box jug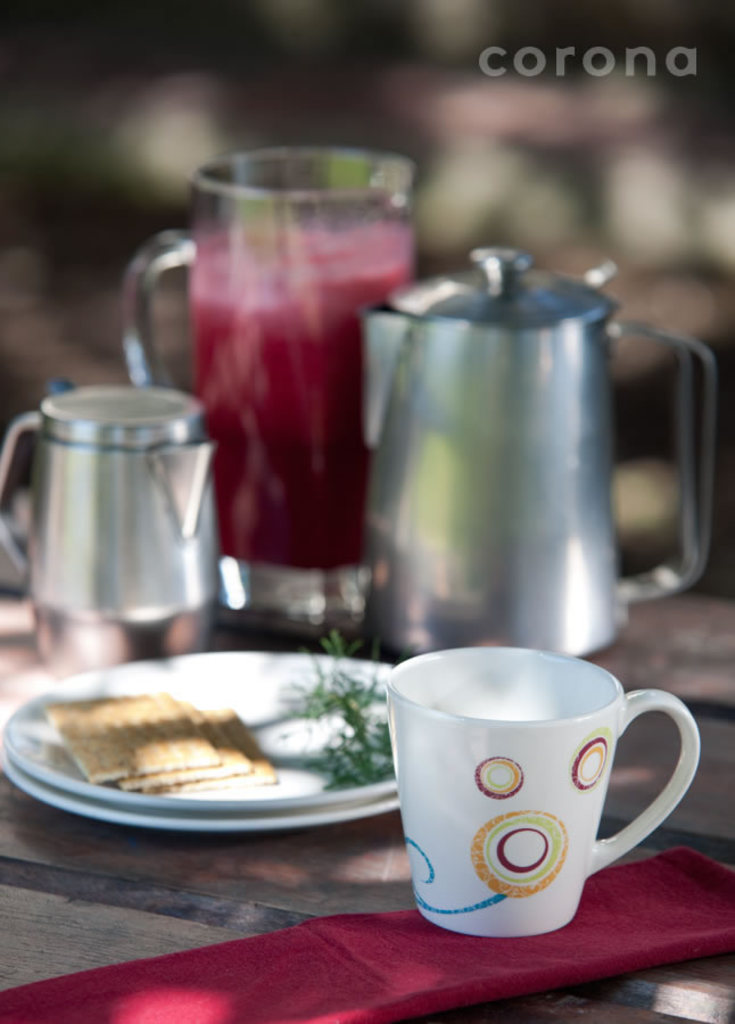
(x1=362, y1=248, x2=720, y2=655)
